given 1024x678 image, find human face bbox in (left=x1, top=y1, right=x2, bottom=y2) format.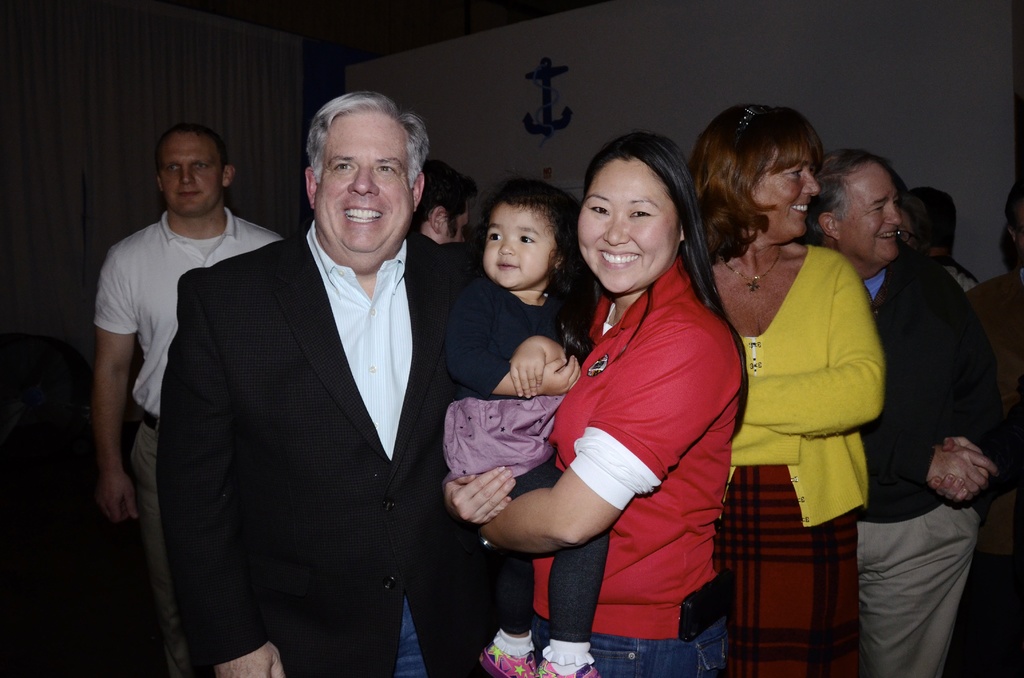
(left=573, top=157, right=683, bottom=292).
